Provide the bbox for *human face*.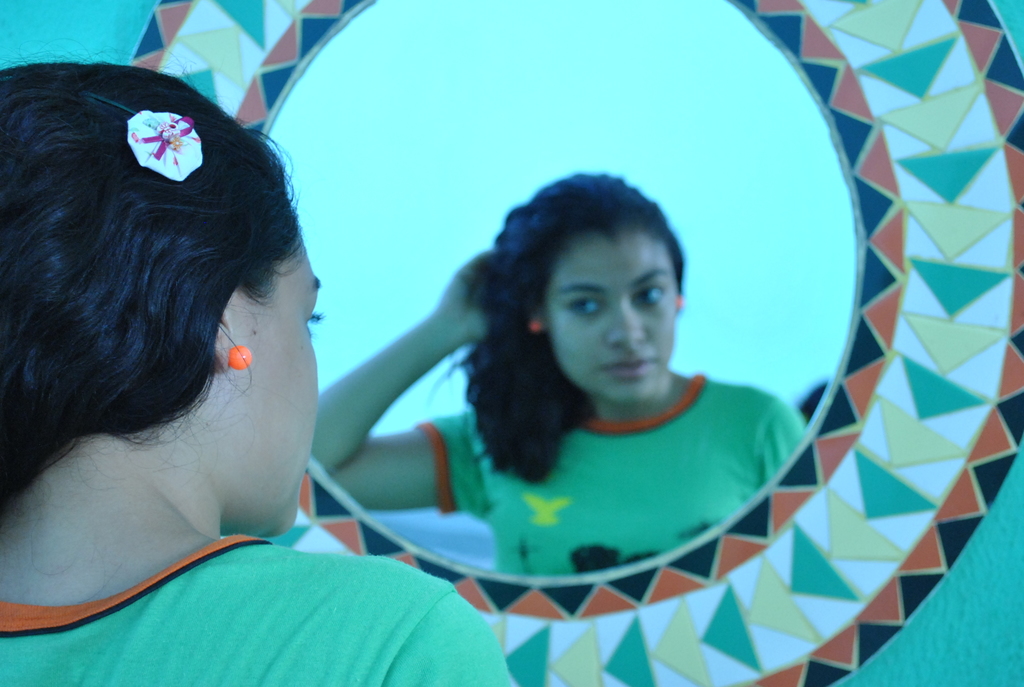
box=[235, 232, 324, 535].
